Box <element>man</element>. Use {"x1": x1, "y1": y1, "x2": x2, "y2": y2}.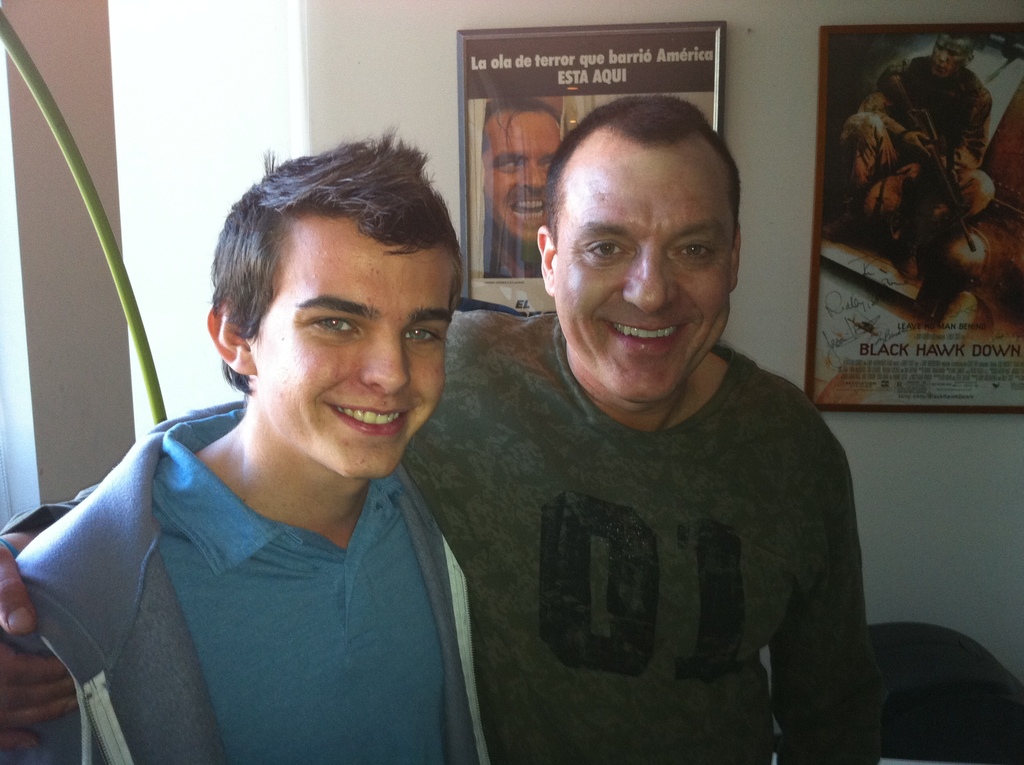
{"x1": 484, "y1": 87, "x2": 568, "y2": 291}.
